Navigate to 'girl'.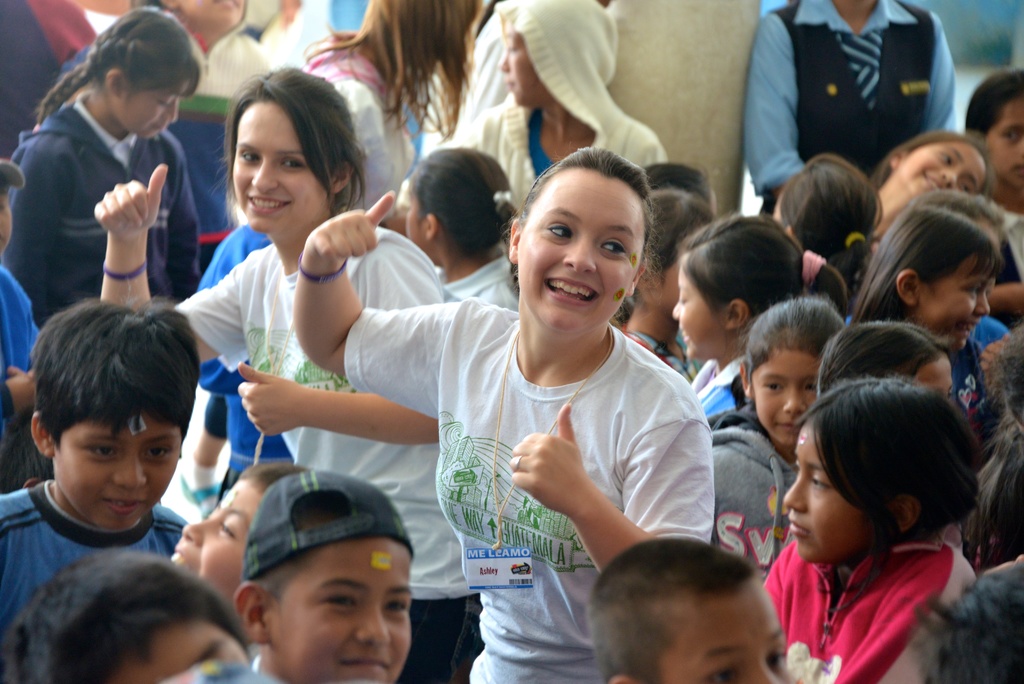
Navigation target: 710, 294, 846, 578.
